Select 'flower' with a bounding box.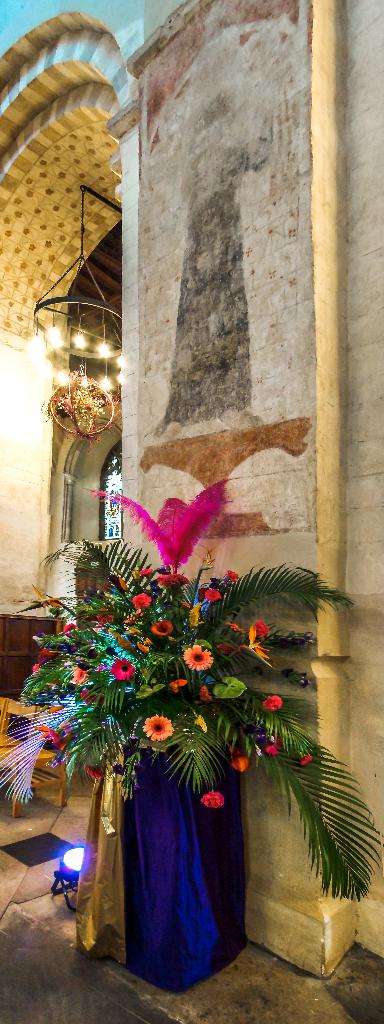
[95, 604, 113, 625].
